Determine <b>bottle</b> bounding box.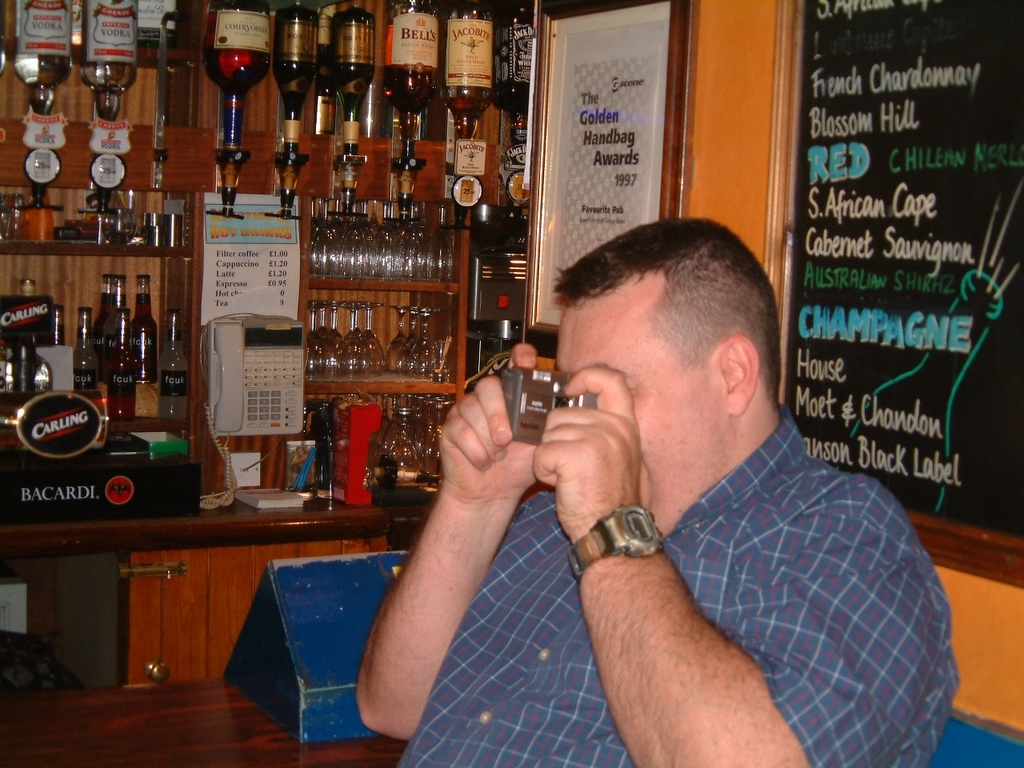
Determined: pyautogui.locateOnScreen(382, 0, 439, 229).
